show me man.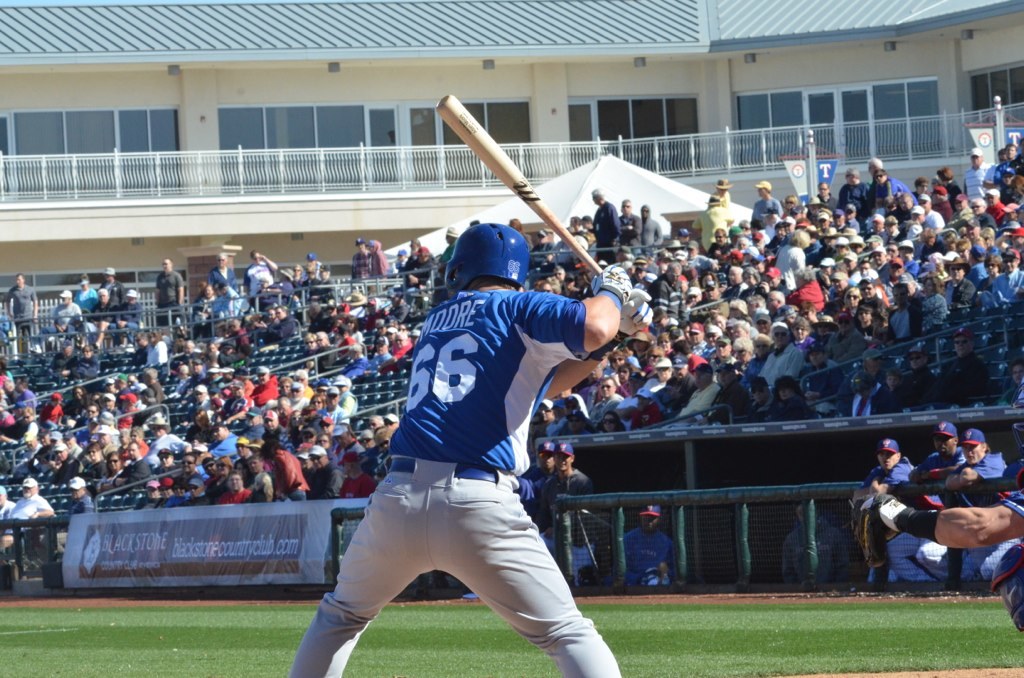
man is here: 937/427/1023/583.
